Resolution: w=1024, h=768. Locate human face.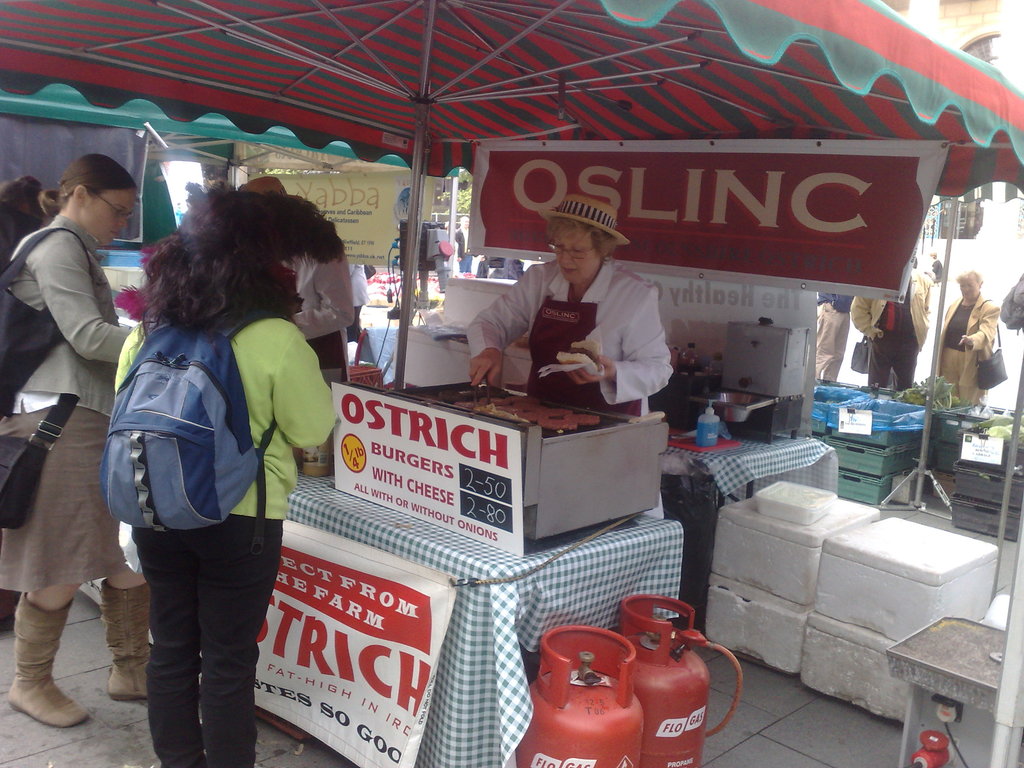
{"left": 551, "top": 227, "right": 610, "bottom": 290}.
